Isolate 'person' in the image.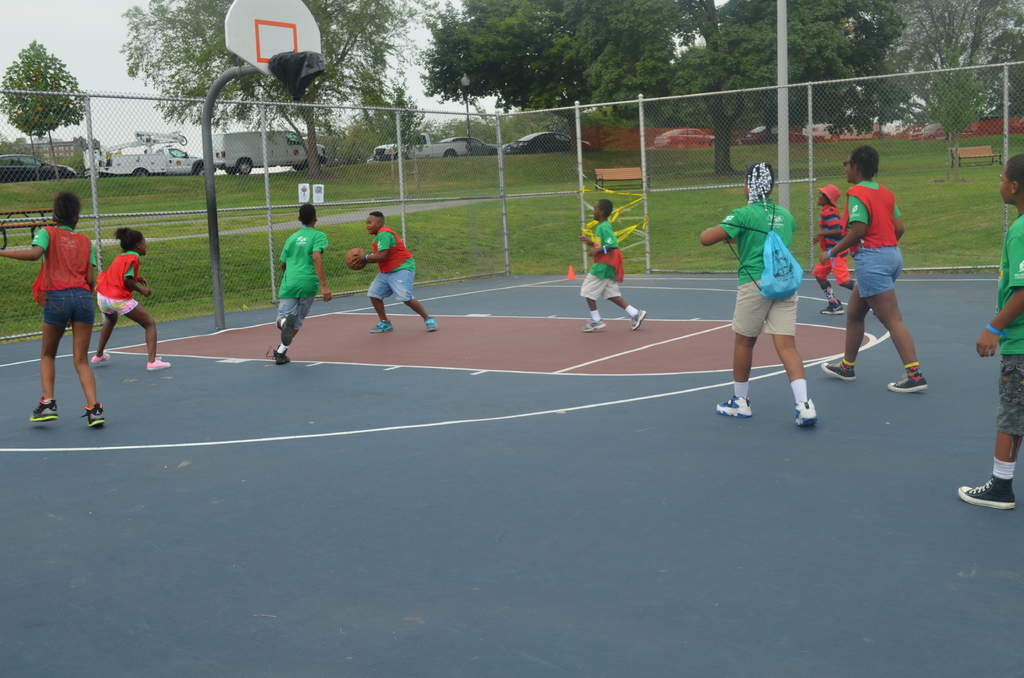
Isolated region: left=957, top=152, right=1023, bottom=509.
